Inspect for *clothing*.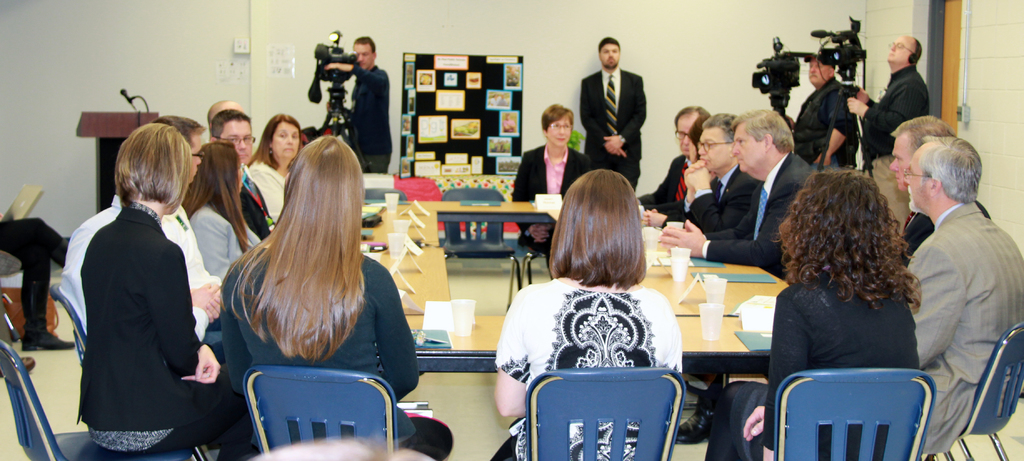
Inspection: <region>899, 207, 988, 266</region>.
